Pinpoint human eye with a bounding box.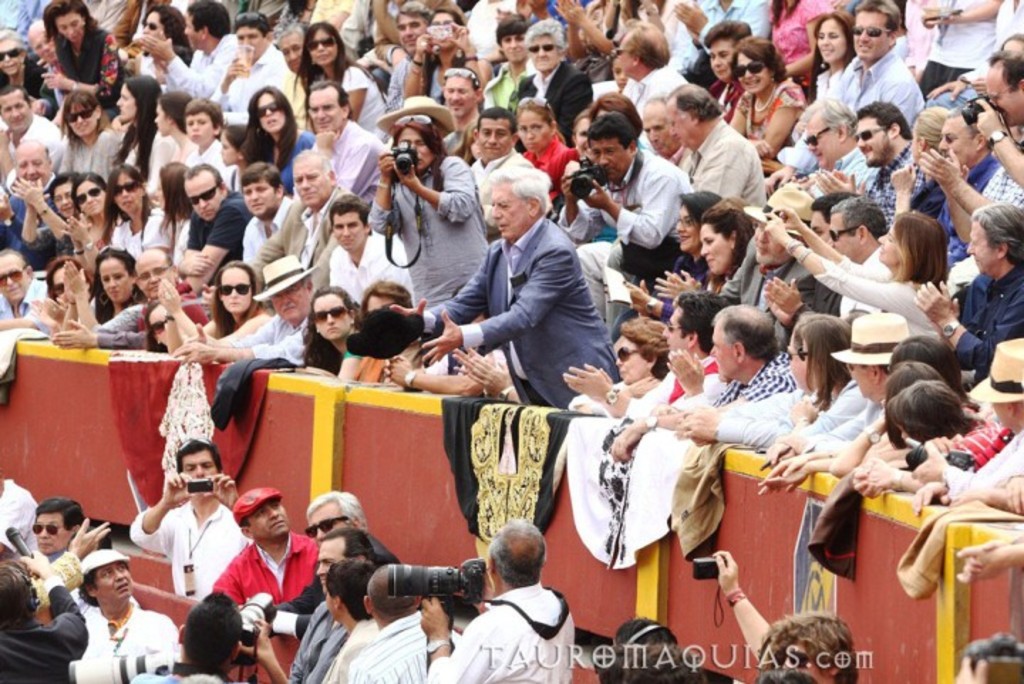
(x1=969, y1=237, x2=978, y2=245).
